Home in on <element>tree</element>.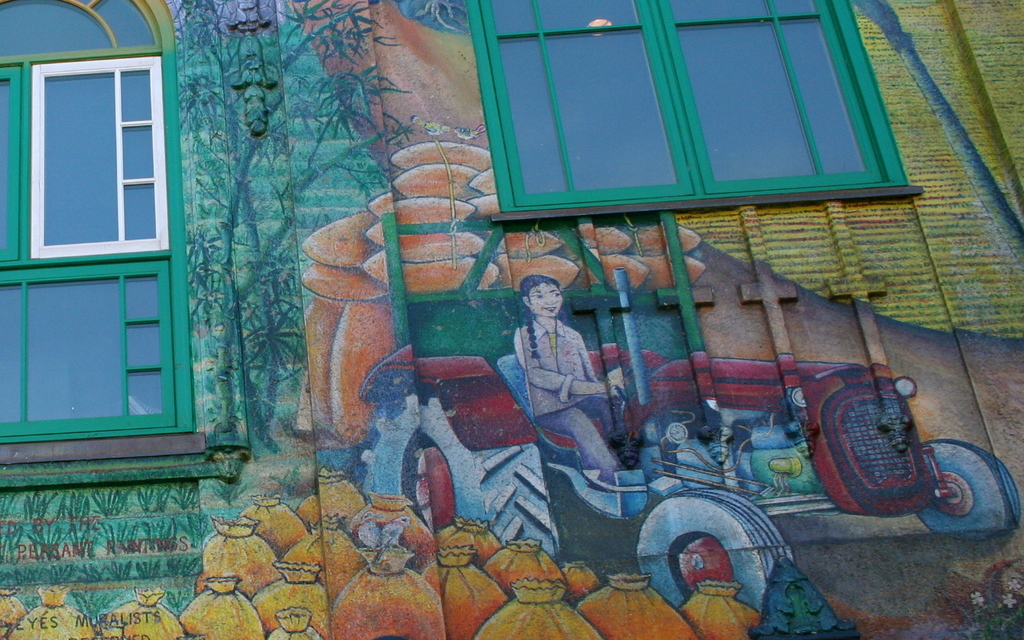
Homed in at (844, 0, 1023, 261).
